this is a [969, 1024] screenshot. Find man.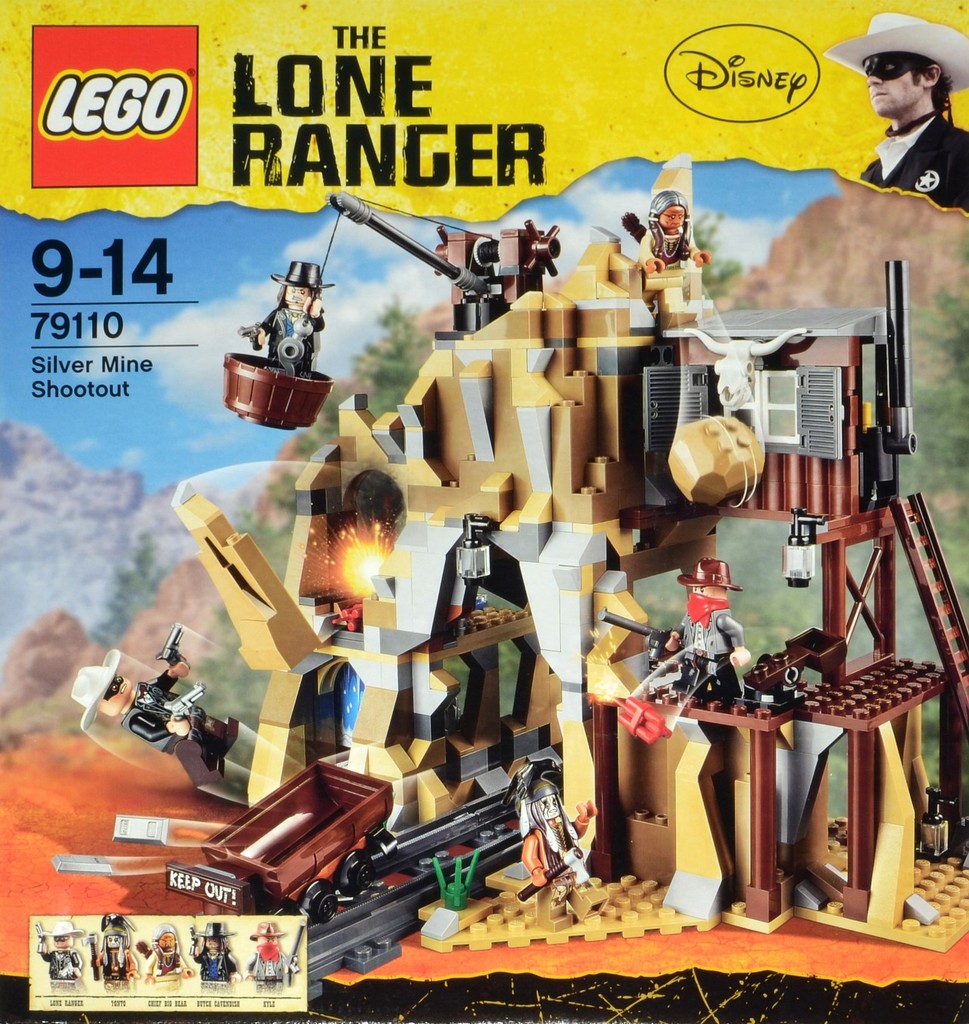
Bounding box: bbox(521, 763, 609, 903).
